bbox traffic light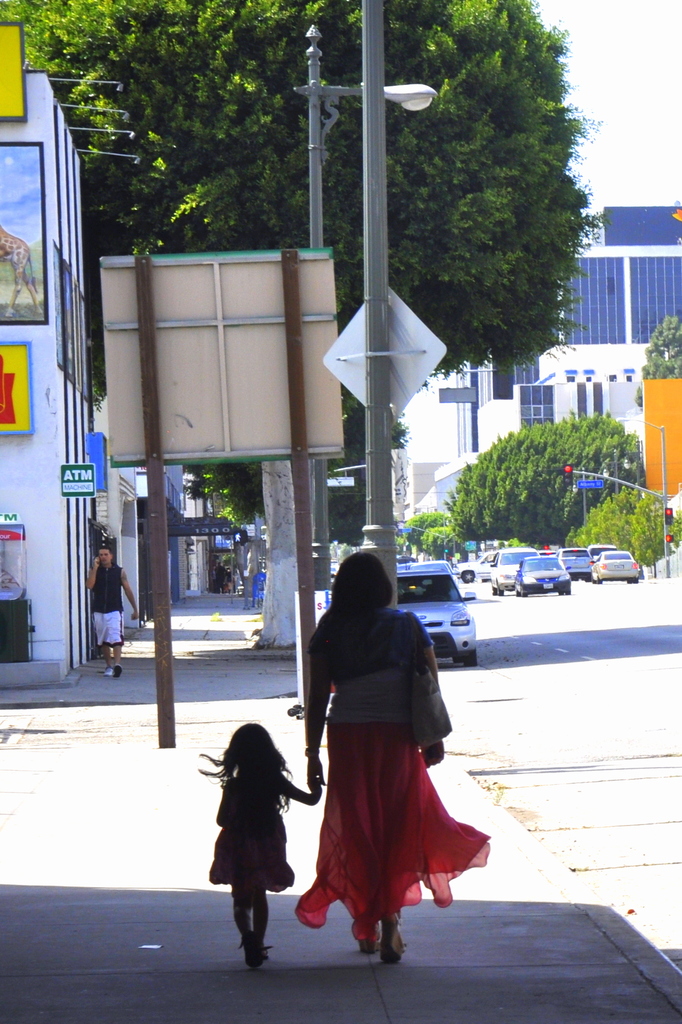
left=234, top=530, right=248, bottom=544
